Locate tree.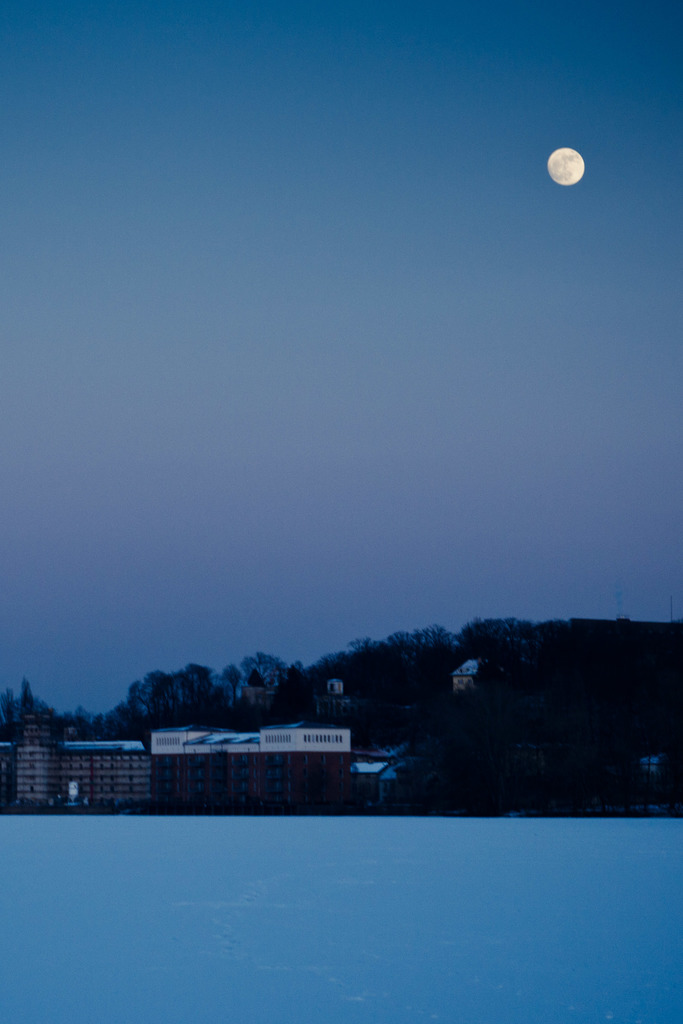
Bounding box: x1=118 y1=680 x2=145 y2=721.
